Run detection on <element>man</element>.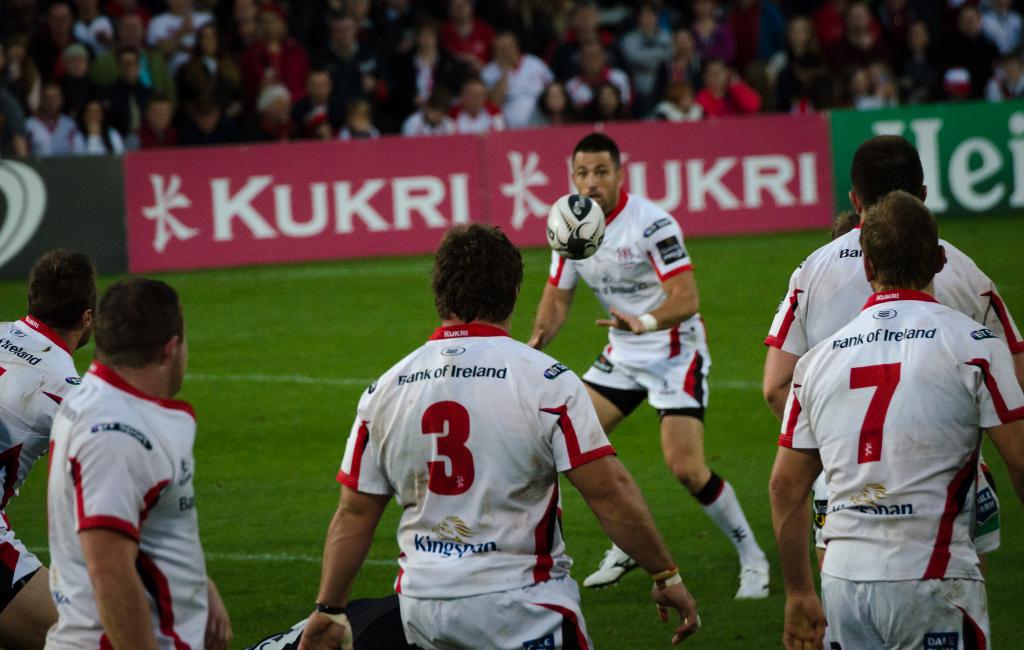
Result: [x1=0, y1=252, x2=98, y2=649].
